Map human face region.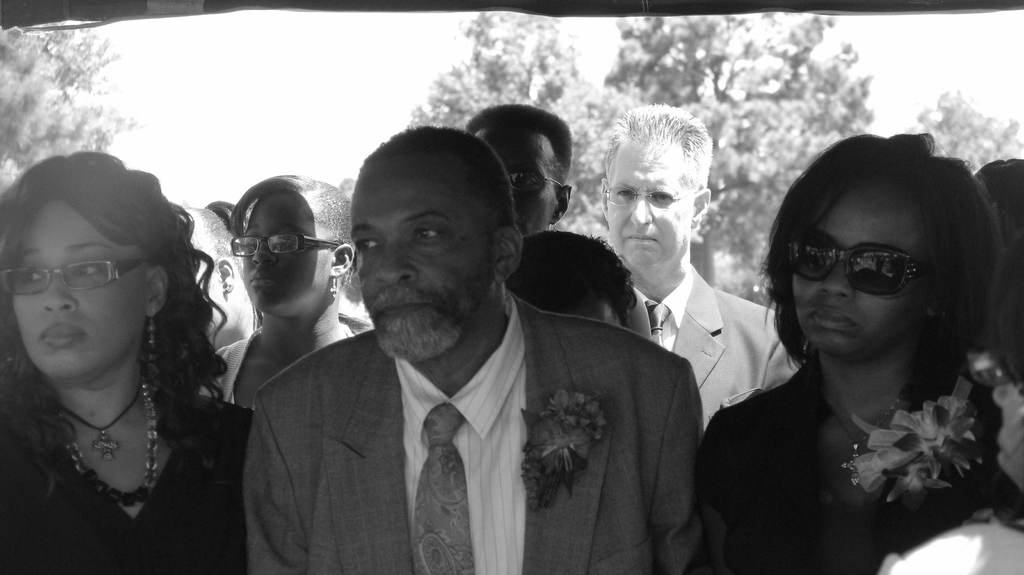
Mapped to Rect(612, 166, 691, 269).
